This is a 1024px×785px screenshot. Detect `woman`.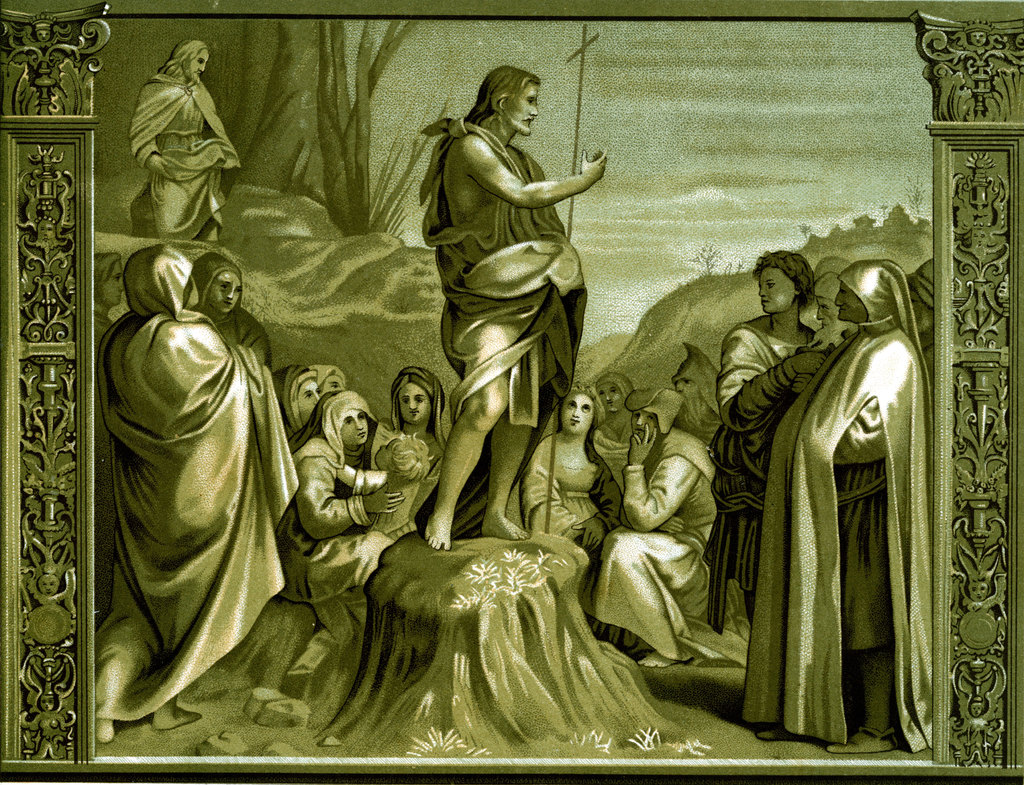
<bbox>95, 250, 126, 627</bbox>.
